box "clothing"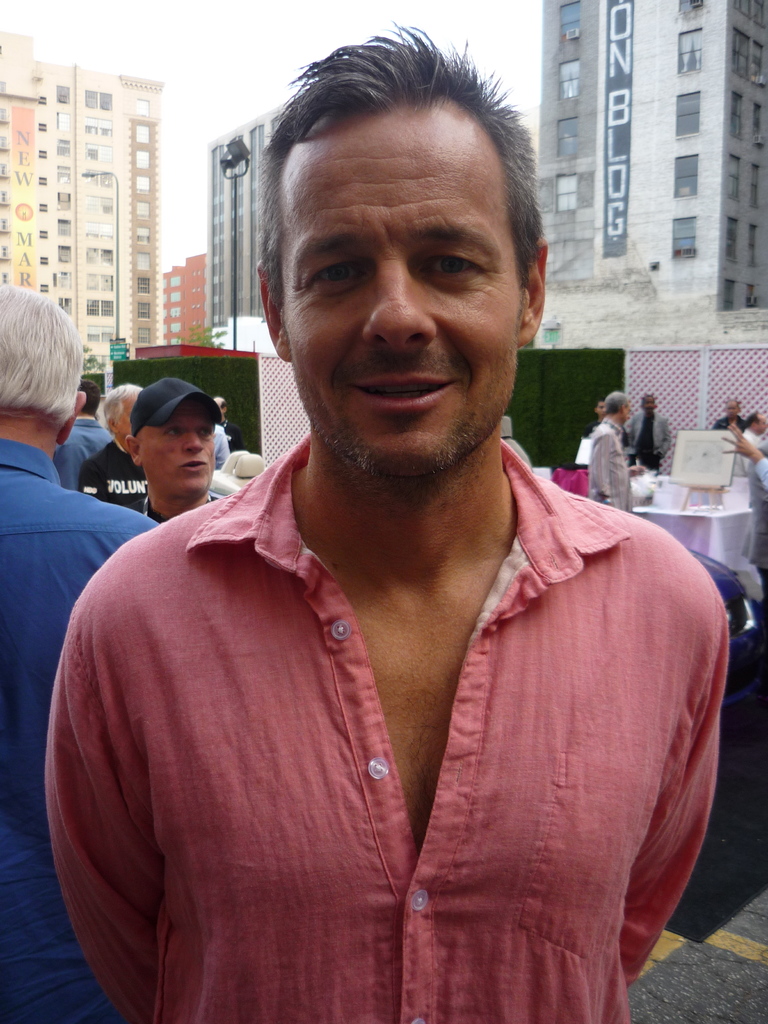
[132, 491, 221, 522]
